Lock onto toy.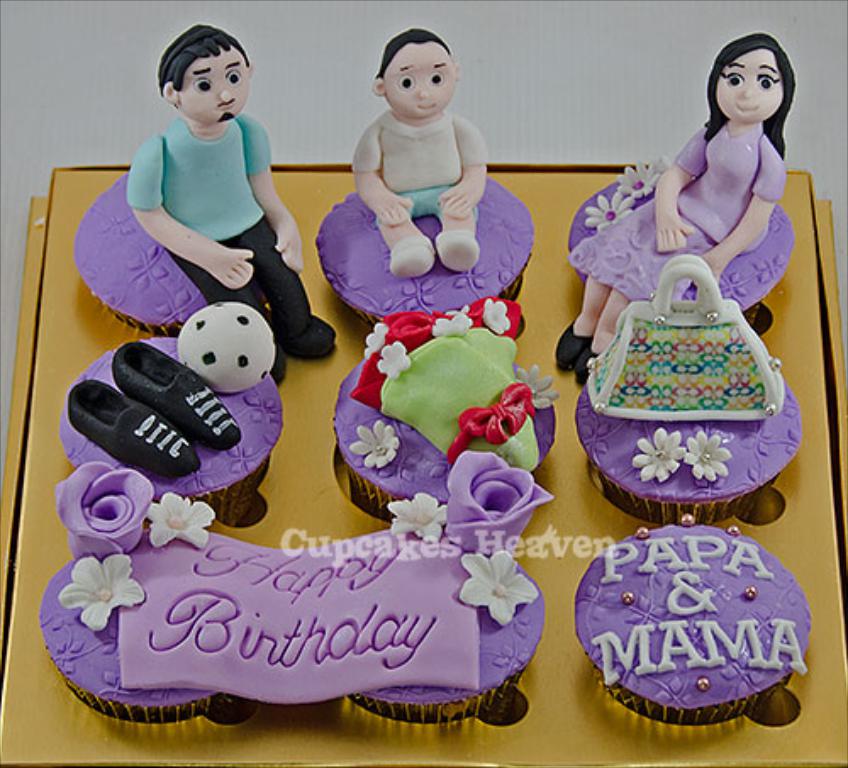
Locked: detection(36, 465, 548, 722).
